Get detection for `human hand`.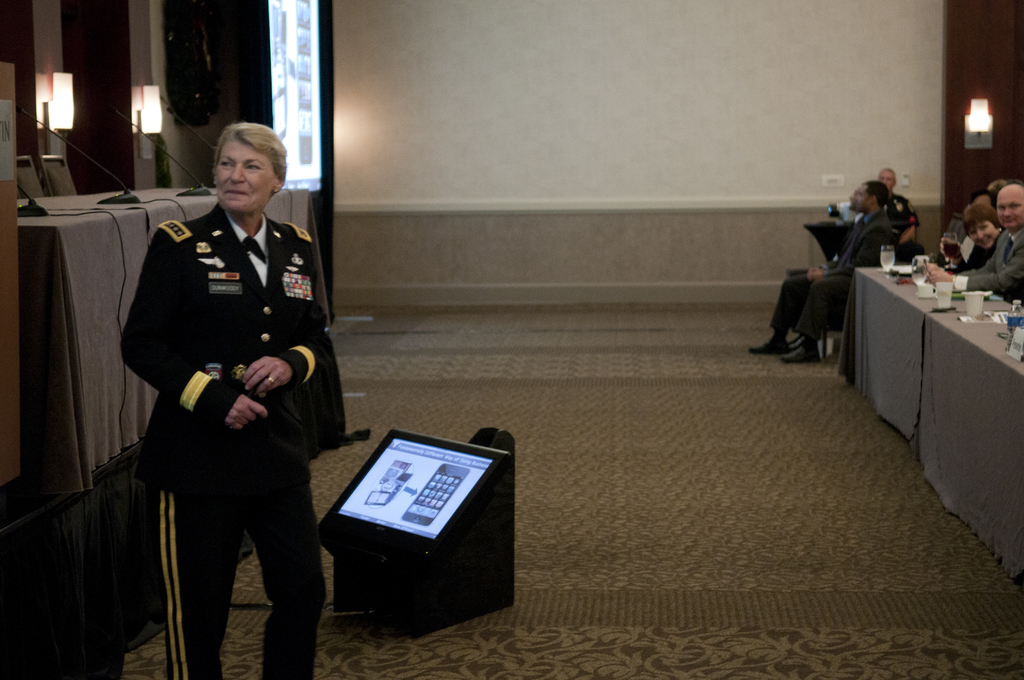
Detection: locate(920, 264, 939, 275).
